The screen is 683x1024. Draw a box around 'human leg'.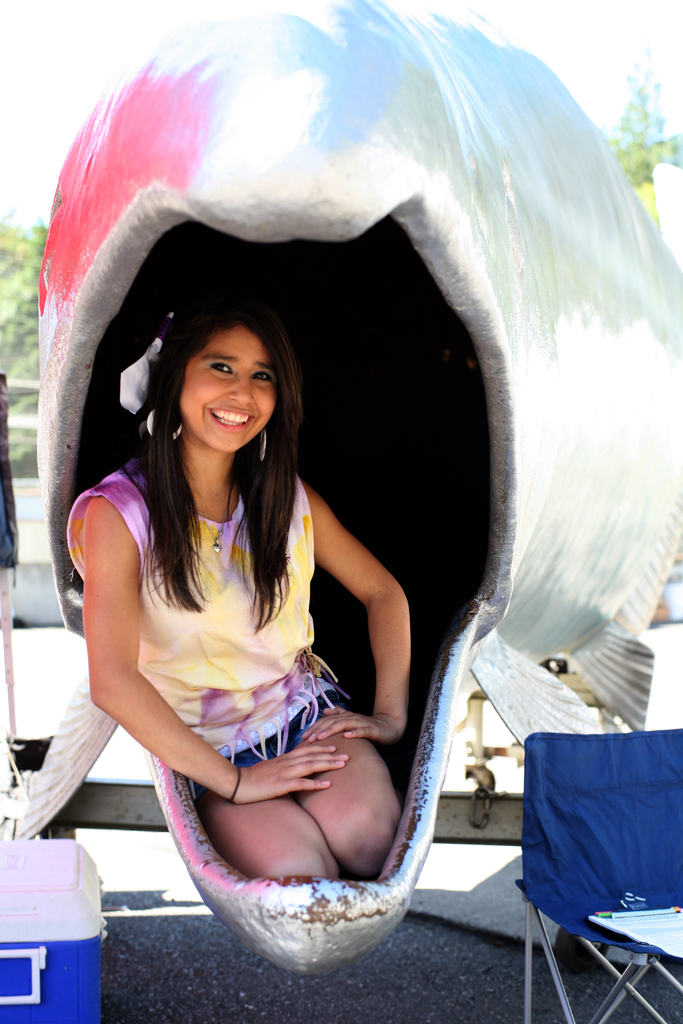
bbox(176, 774, 341, 877).
